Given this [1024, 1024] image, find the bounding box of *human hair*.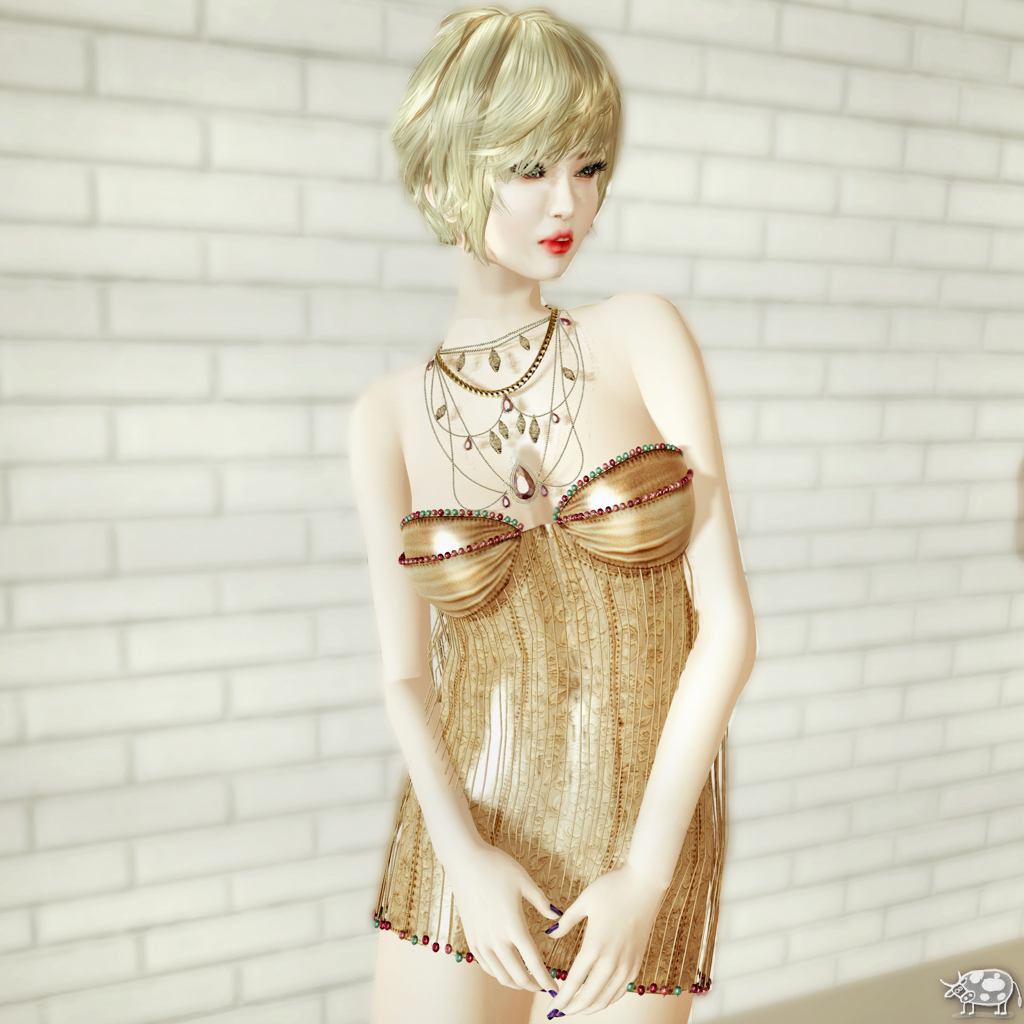
(391, 3, 627, 287).
